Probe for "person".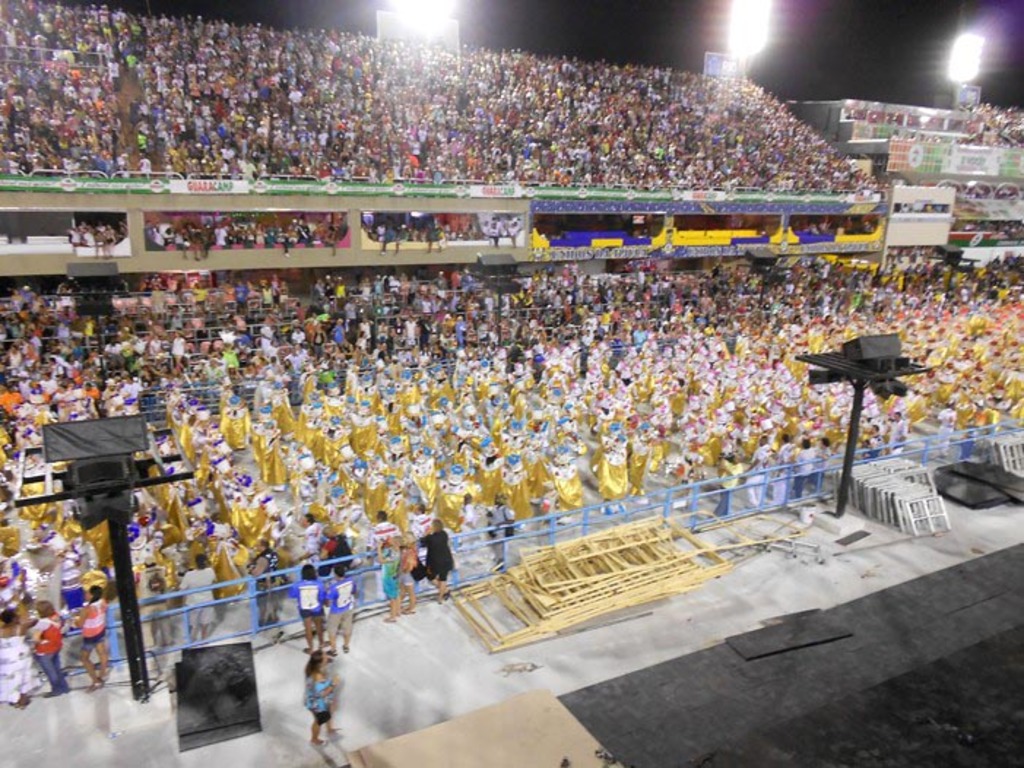
Probe result: bbox(0, 261, 1018, 702).
